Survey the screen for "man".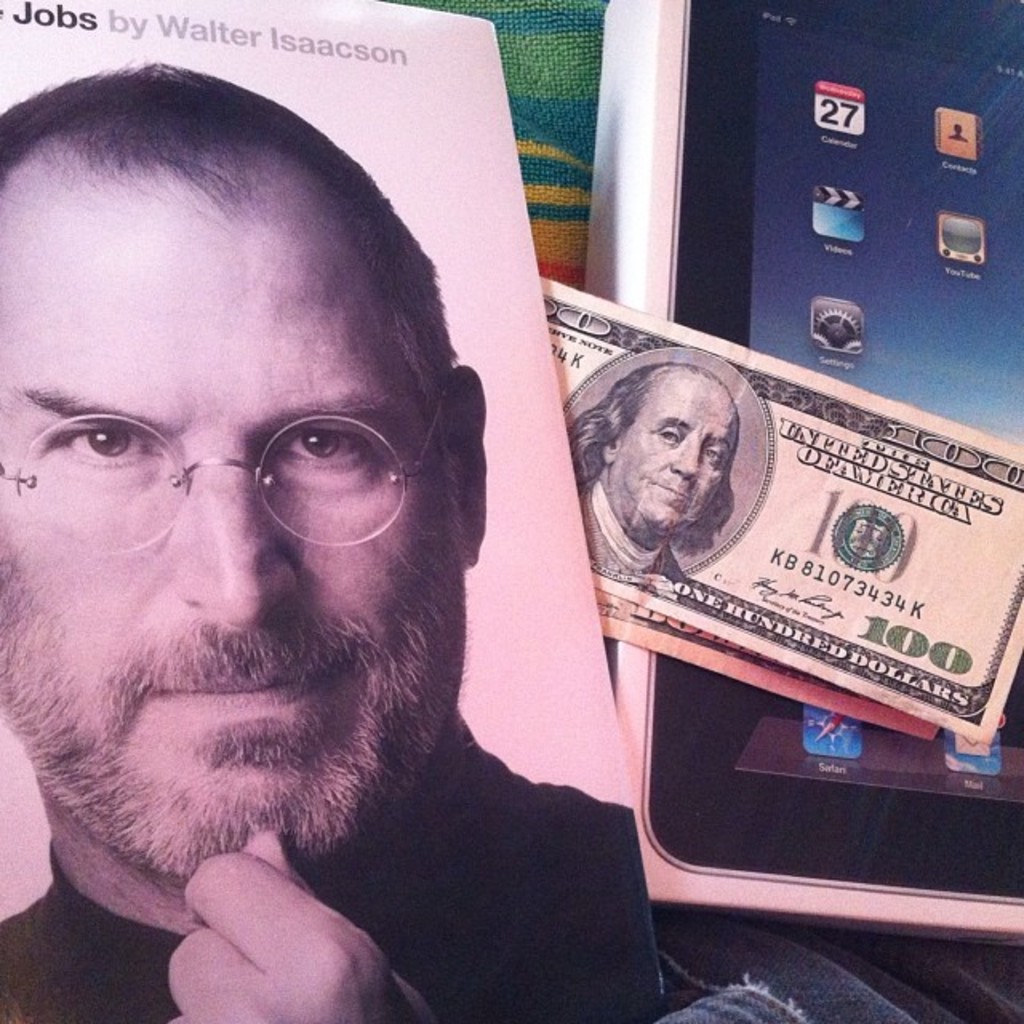
Survey found: (0, 37, 709, 1023).
